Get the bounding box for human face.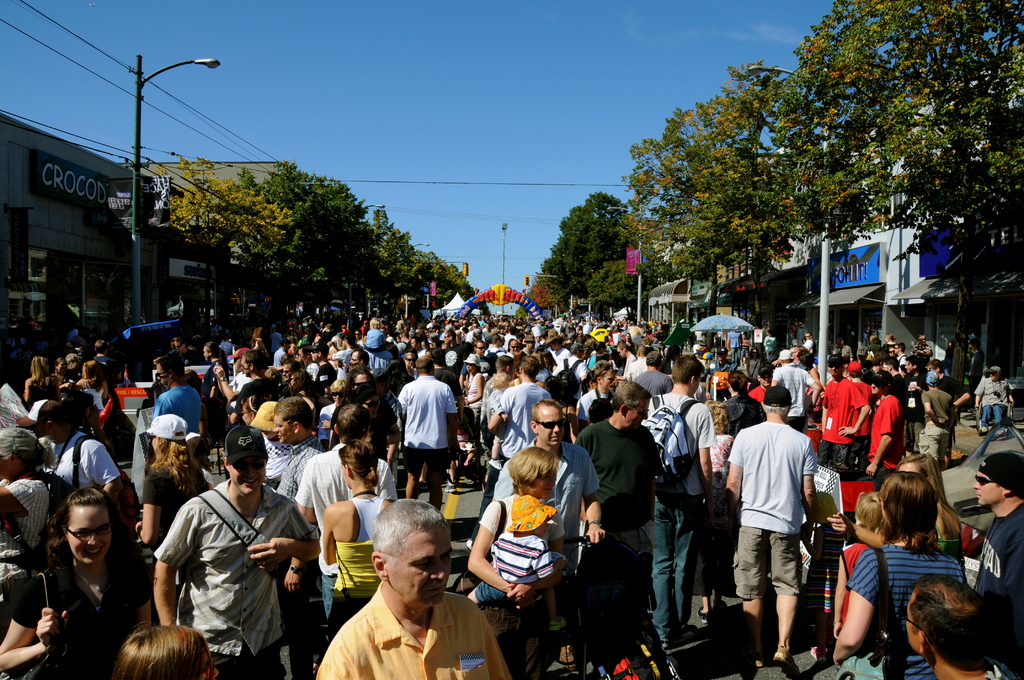
crop(271, 412, 296, 441).
